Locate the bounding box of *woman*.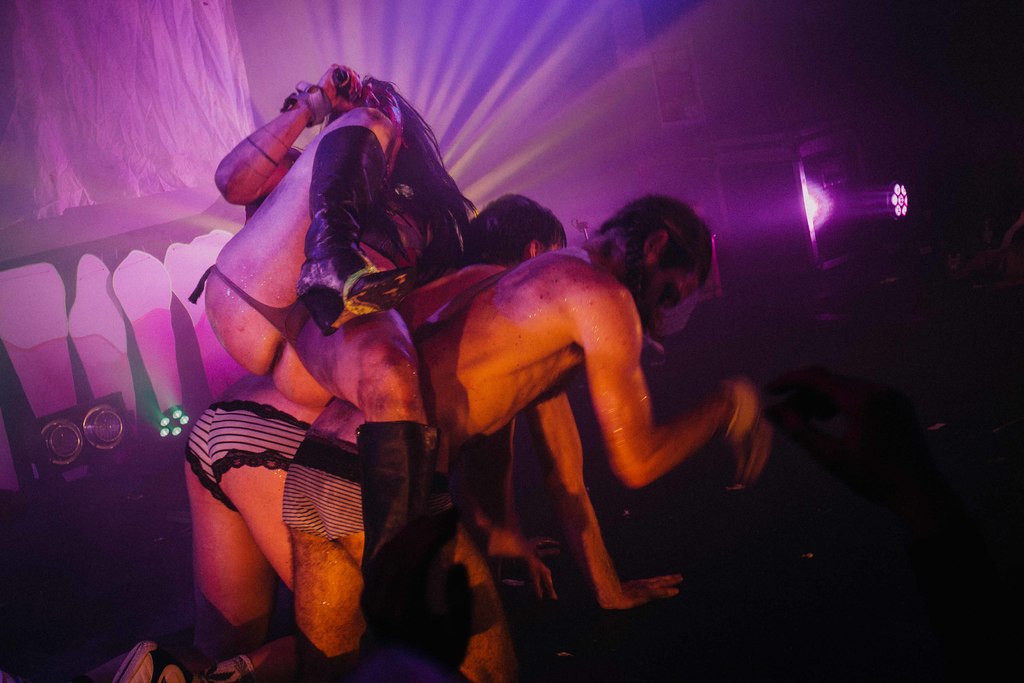
Bounding box: l=188, t=76, r=470, b=682.
